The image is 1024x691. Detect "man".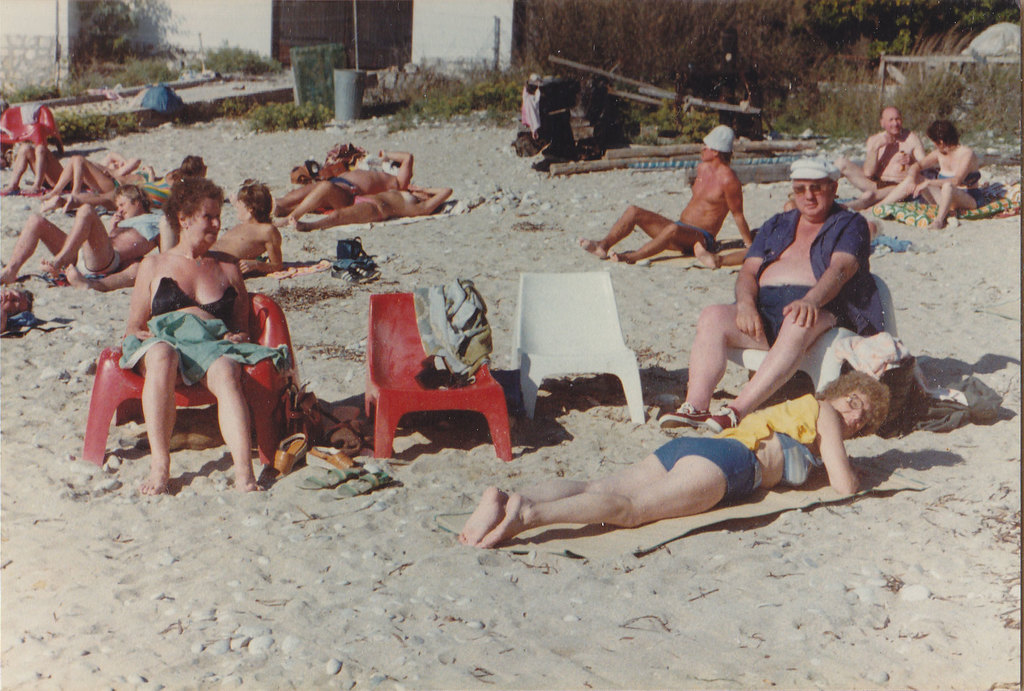
Detection: locate(839, 104, 929, 210).
